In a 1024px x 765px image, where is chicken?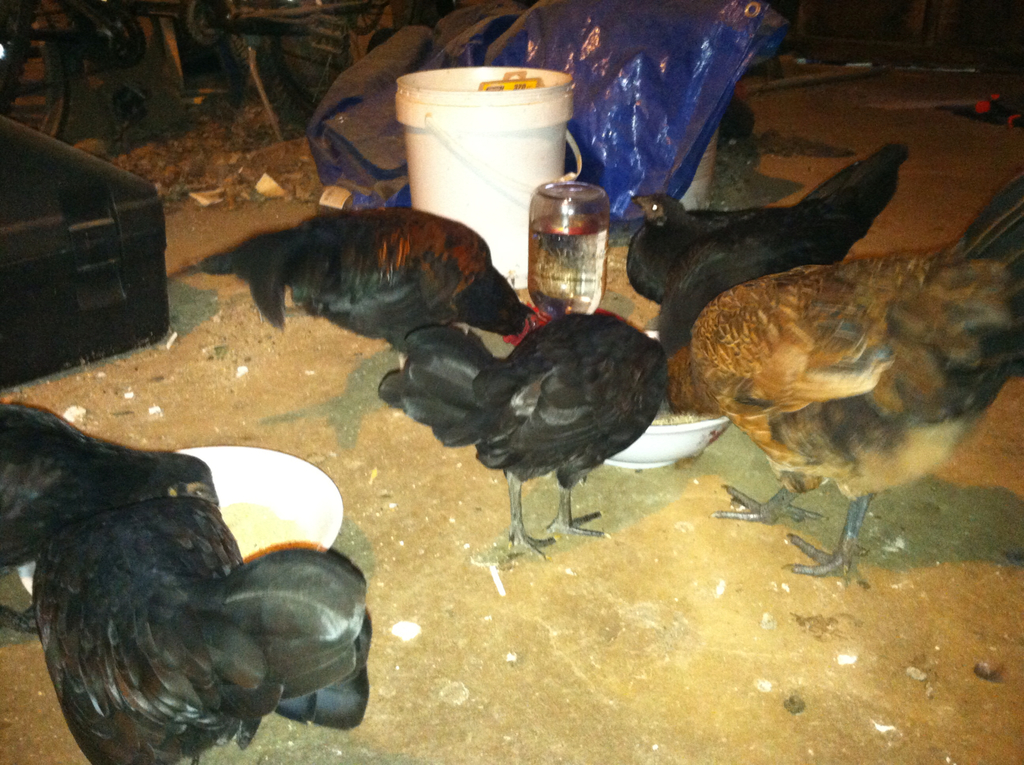
crop(381, 305, 666, 571).
